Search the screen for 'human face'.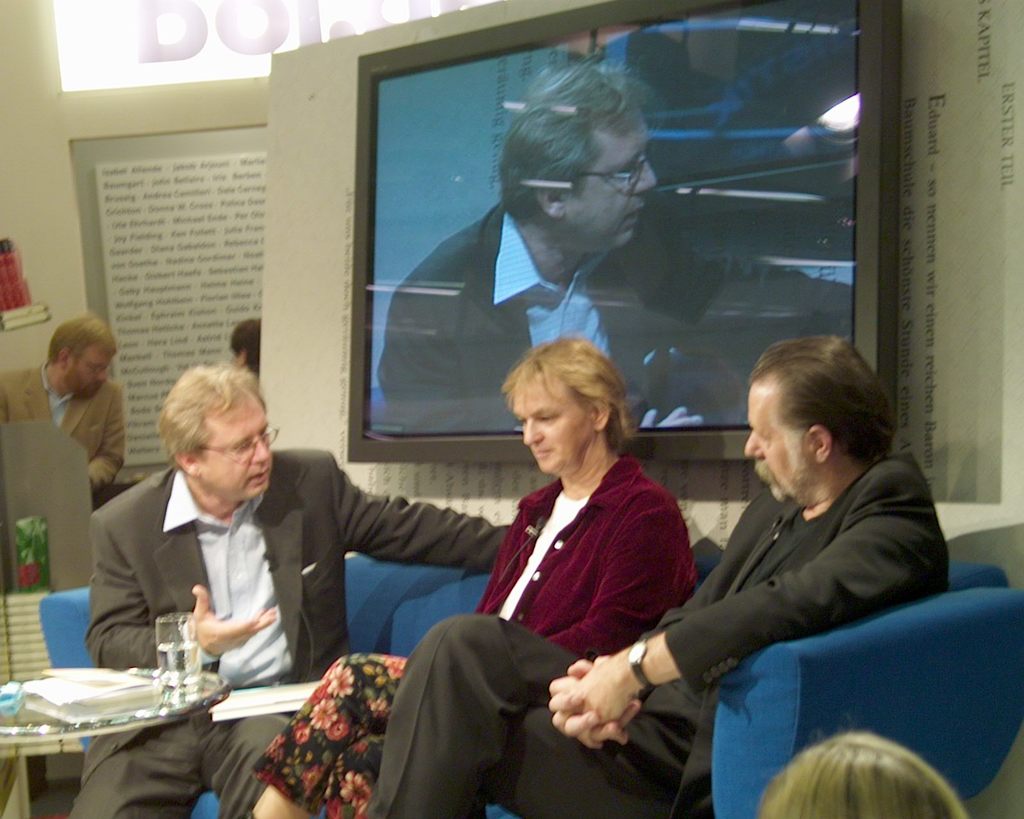
Found at (73, 352, 106, 402).
